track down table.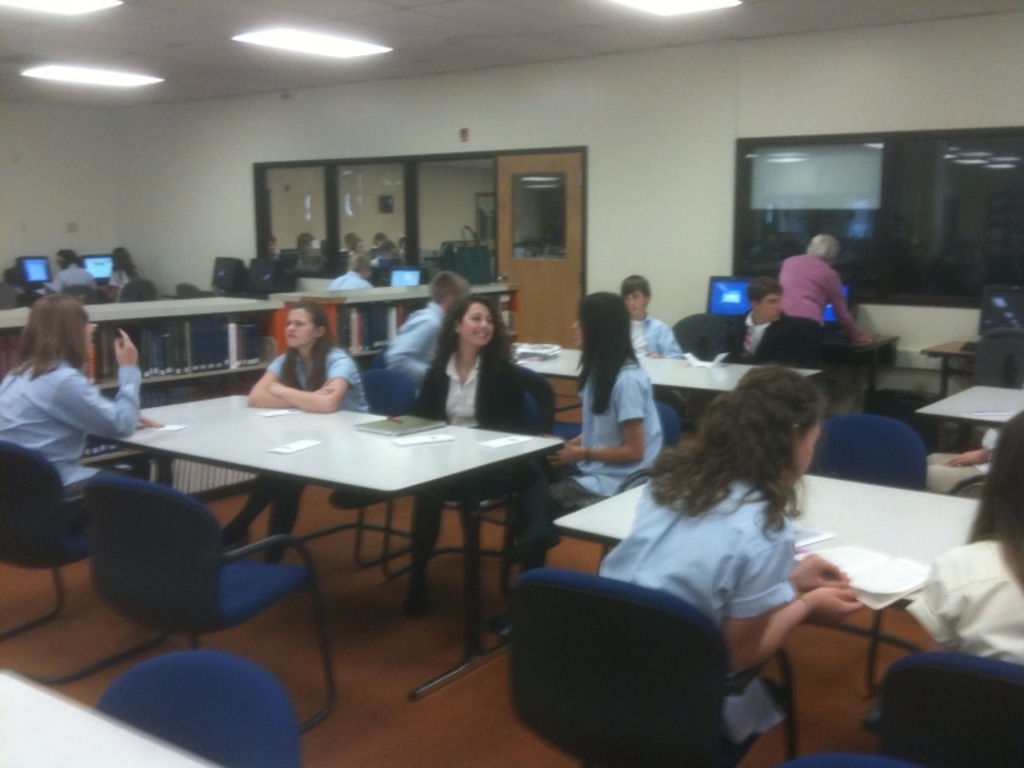
Tracked to l=927, t=335, r=986, b=396.
